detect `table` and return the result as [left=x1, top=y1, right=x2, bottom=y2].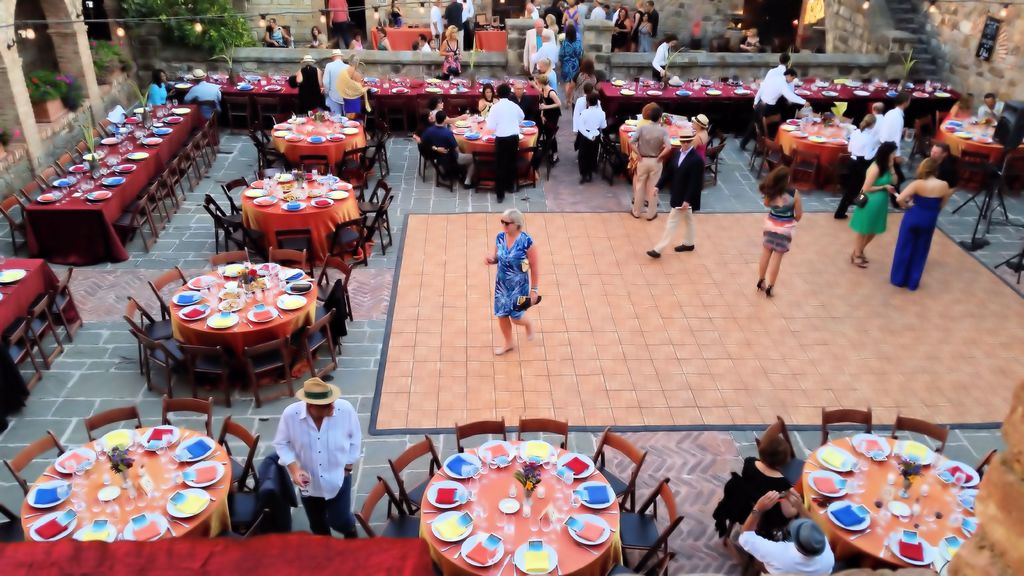
[left=740, top=412, right=1004, bottom=575].
